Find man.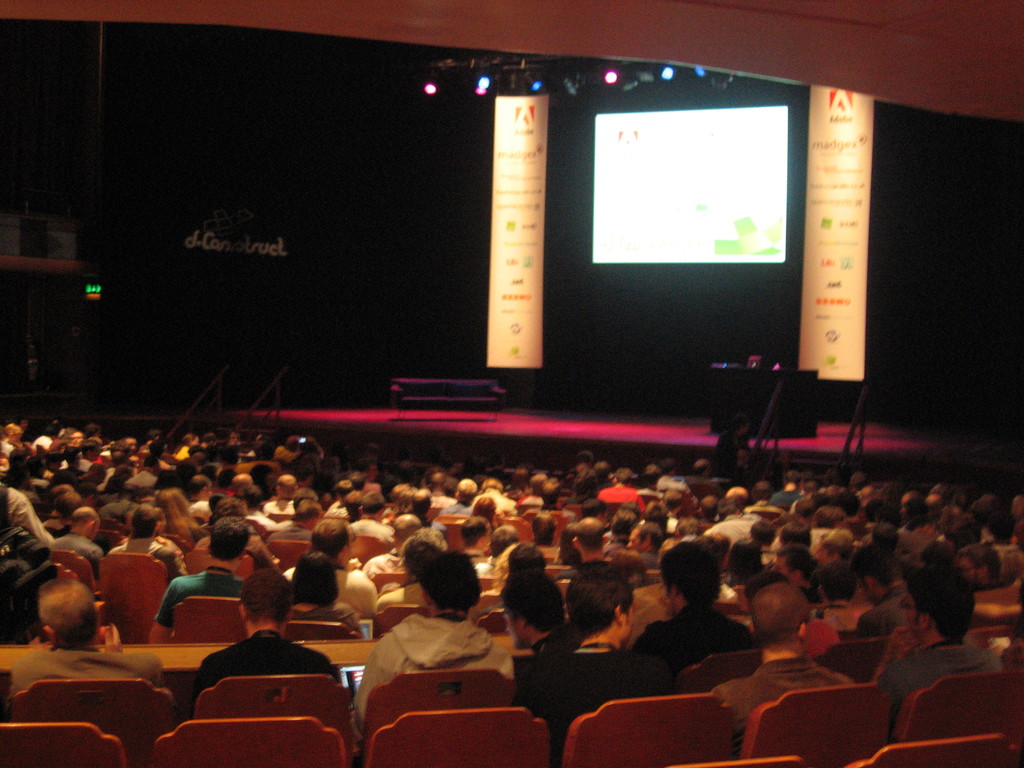
710 579 861 742.
